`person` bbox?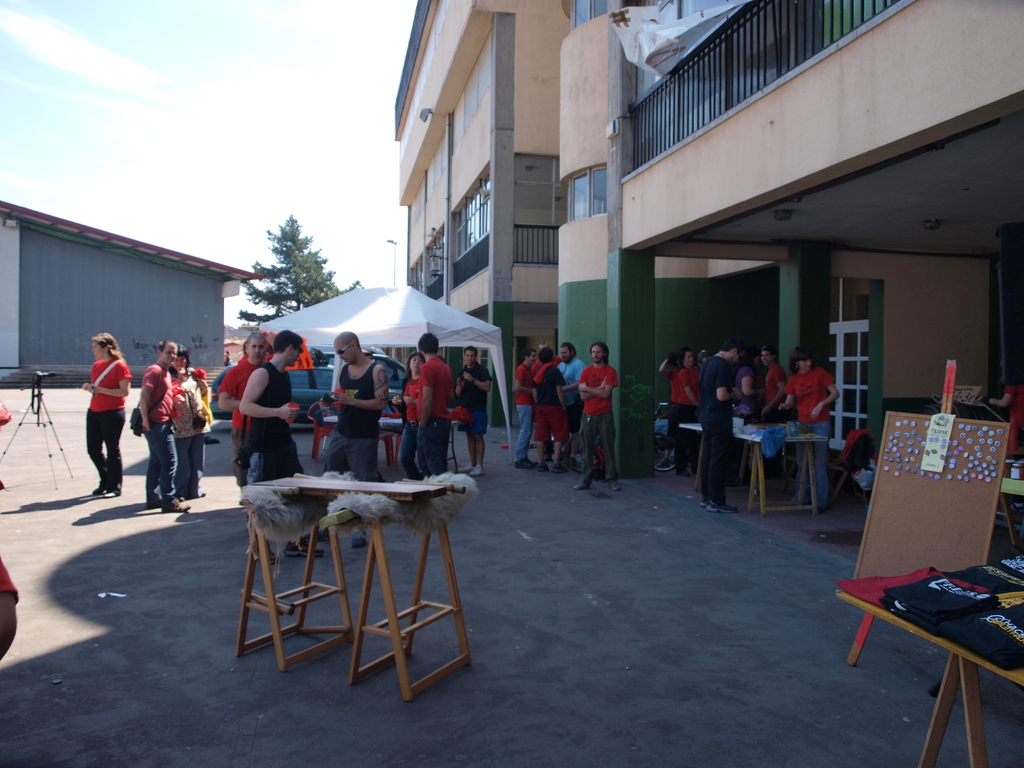
[81,332,132,498]
